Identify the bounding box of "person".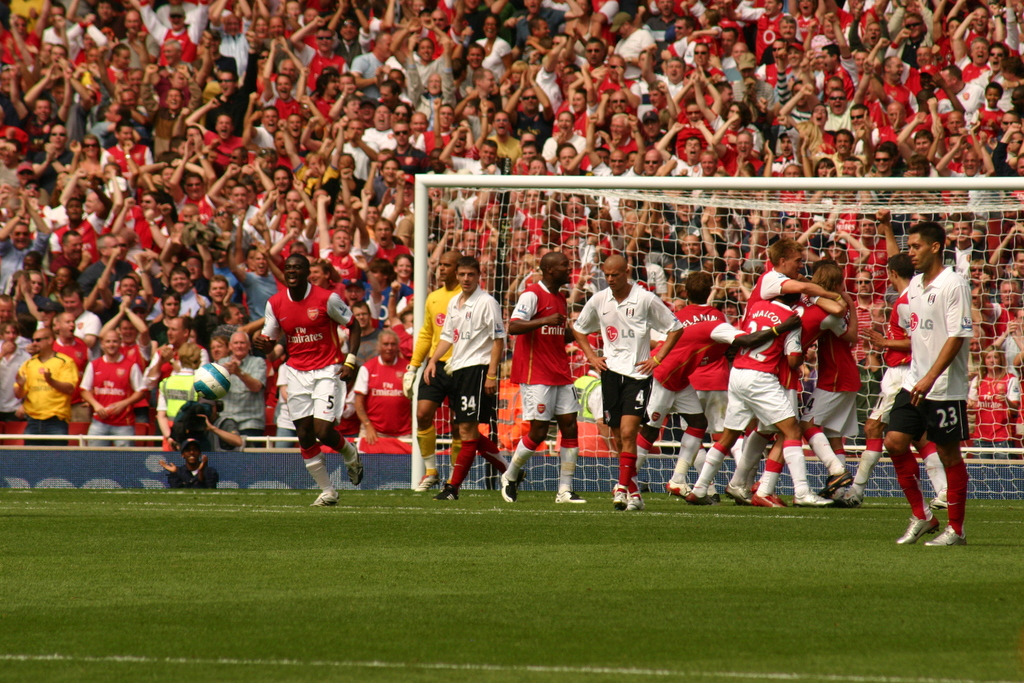
bbox(577, 254, 685, 508).
